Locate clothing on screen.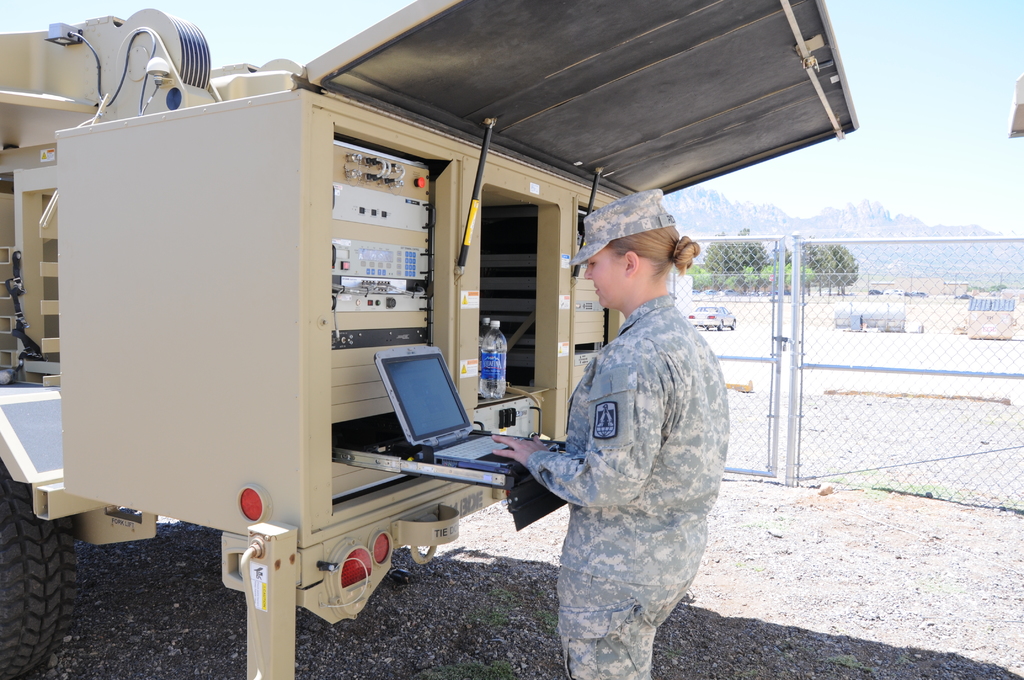
On screen at select_region(524, 290, 730, 679).
